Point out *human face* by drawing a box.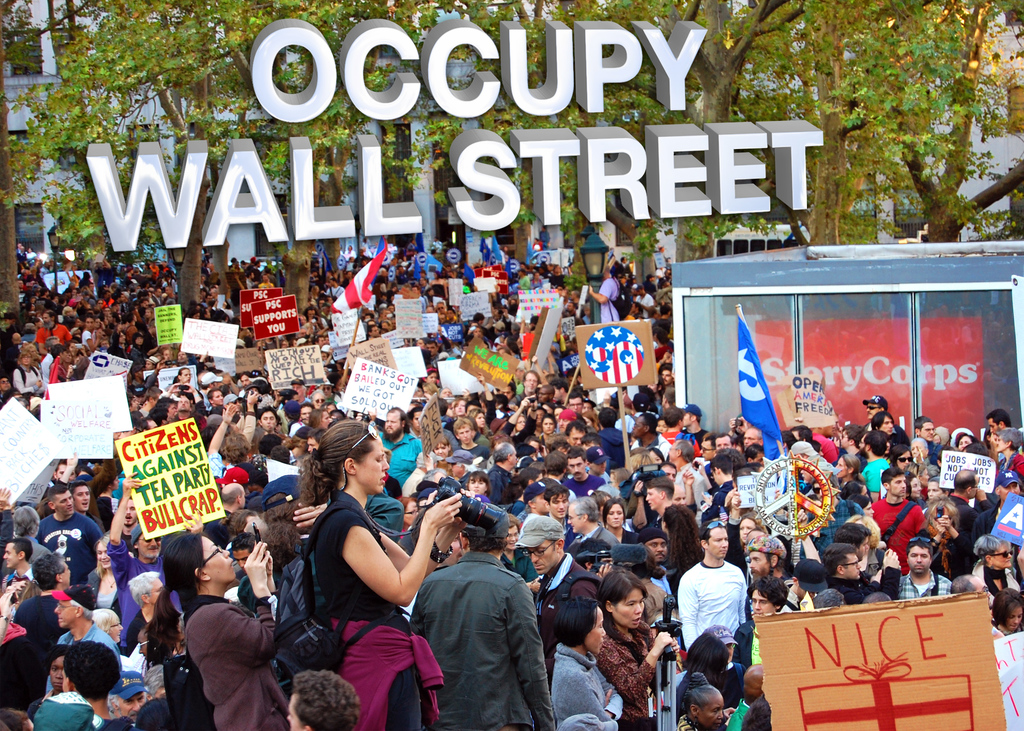
l=238, t=494, r=244, b=508.
